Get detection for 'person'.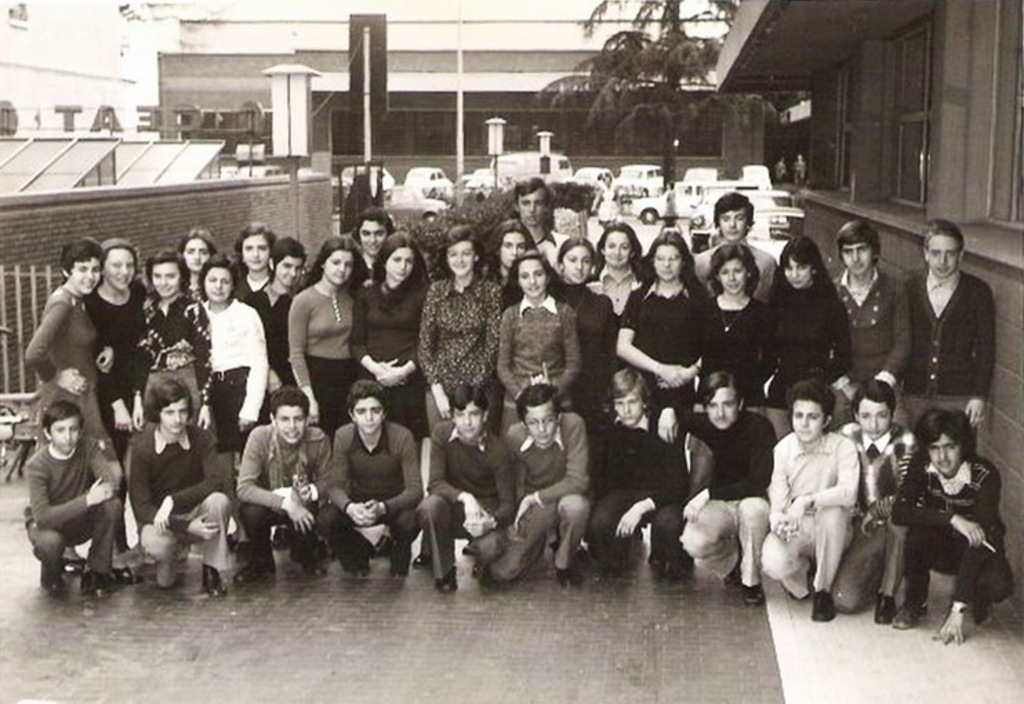
Detection: [x1=417, y1=385, x2=516, y2=594].
